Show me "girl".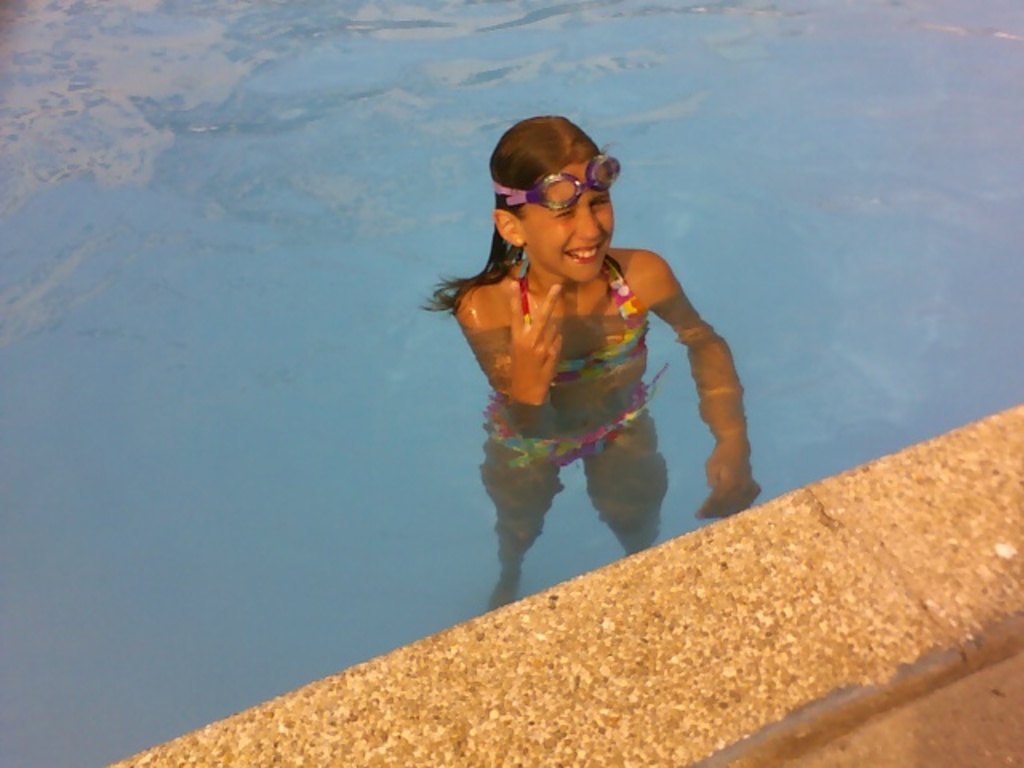
"girl" is here: [x1=418, y1=115, x2=758, y2=616].
